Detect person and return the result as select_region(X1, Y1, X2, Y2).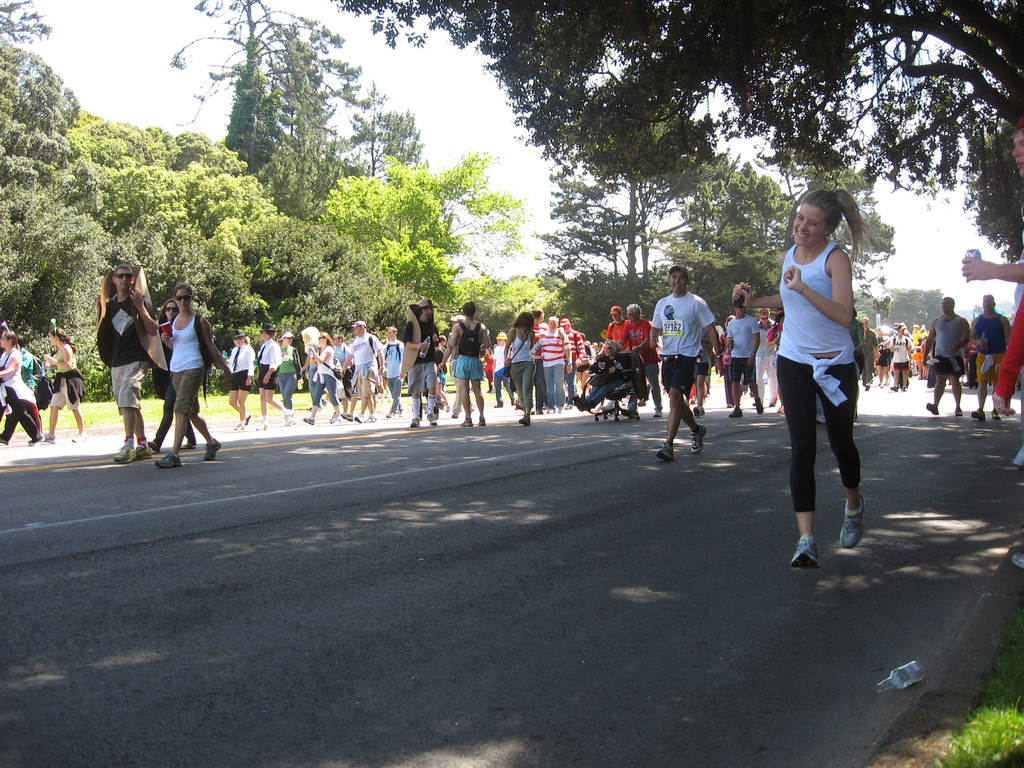
select_region(489, 330, 513, 404).
